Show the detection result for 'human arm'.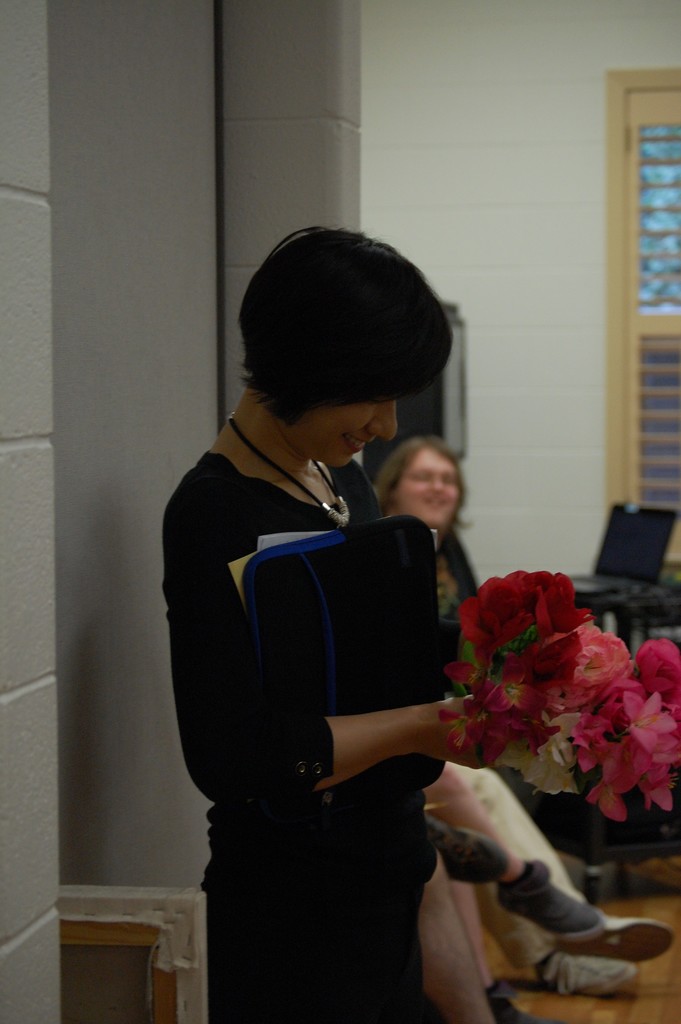
(left=455, top=525, right=485, bottom=637).
